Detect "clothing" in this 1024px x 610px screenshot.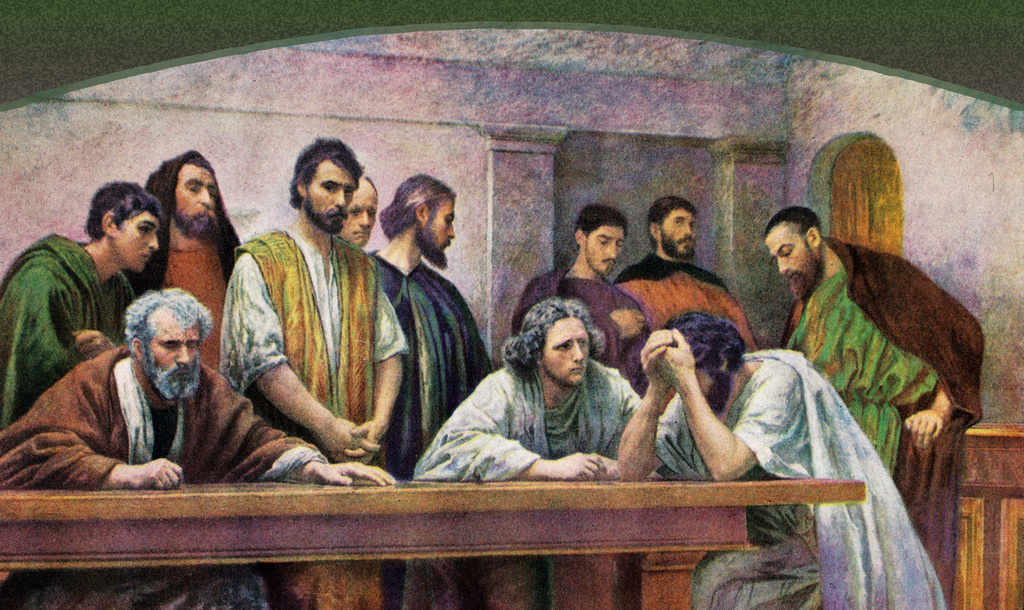
Detection: <box>218,223,411,609</box>.
